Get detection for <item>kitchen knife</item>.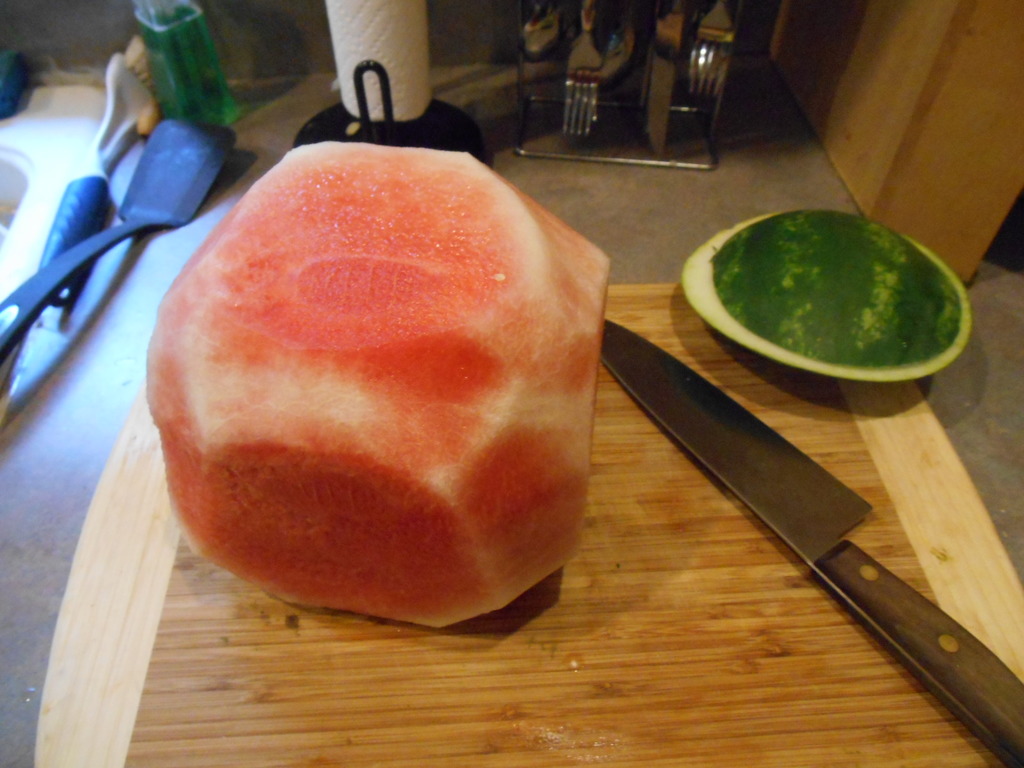
Detection: (x1=598, y1=314, x2=1023, y2=765).
